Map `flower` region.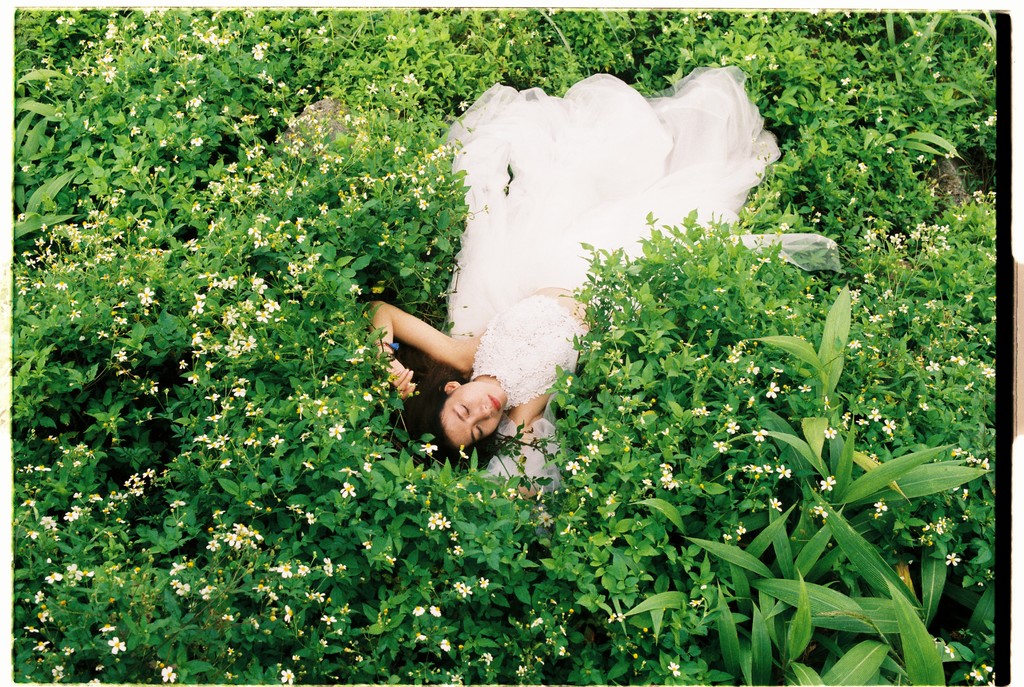
Mapped to box(895, 304, 904, 313).
